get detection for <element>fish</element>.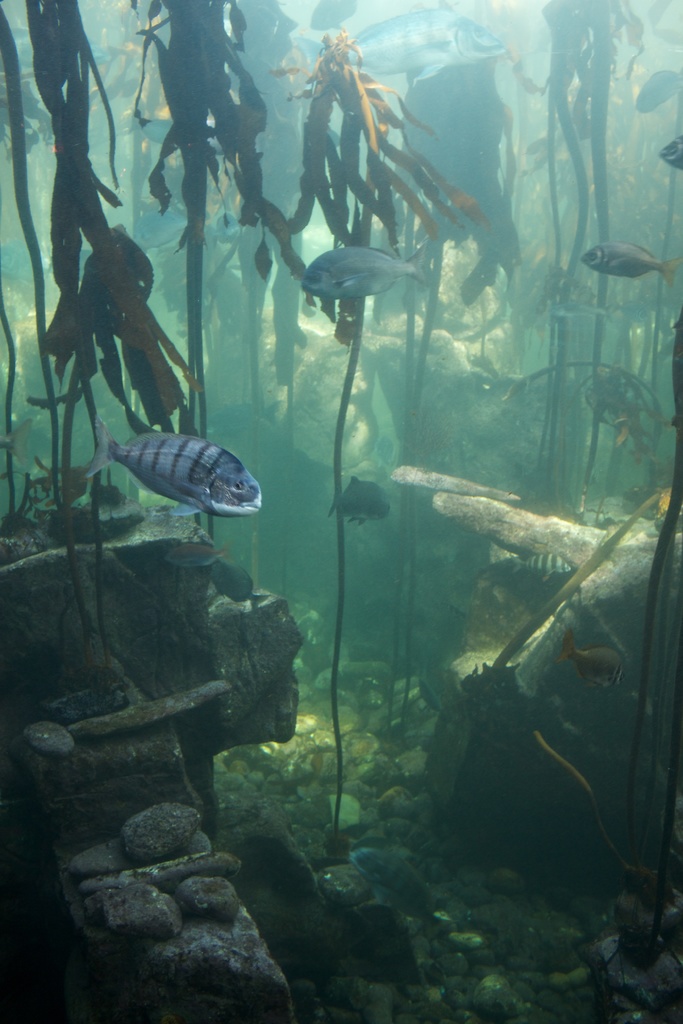
Detection: box=[92, 402, 252, 512].
